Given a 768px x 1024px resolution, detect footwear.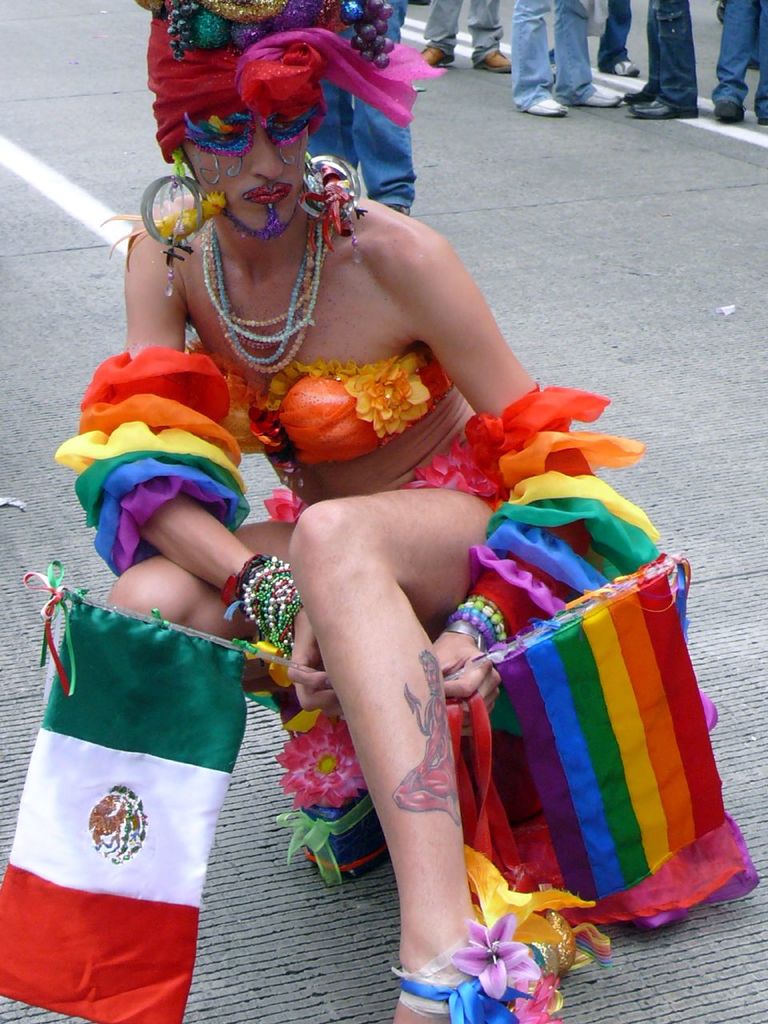
BBox(418, 46, 455, 69).
